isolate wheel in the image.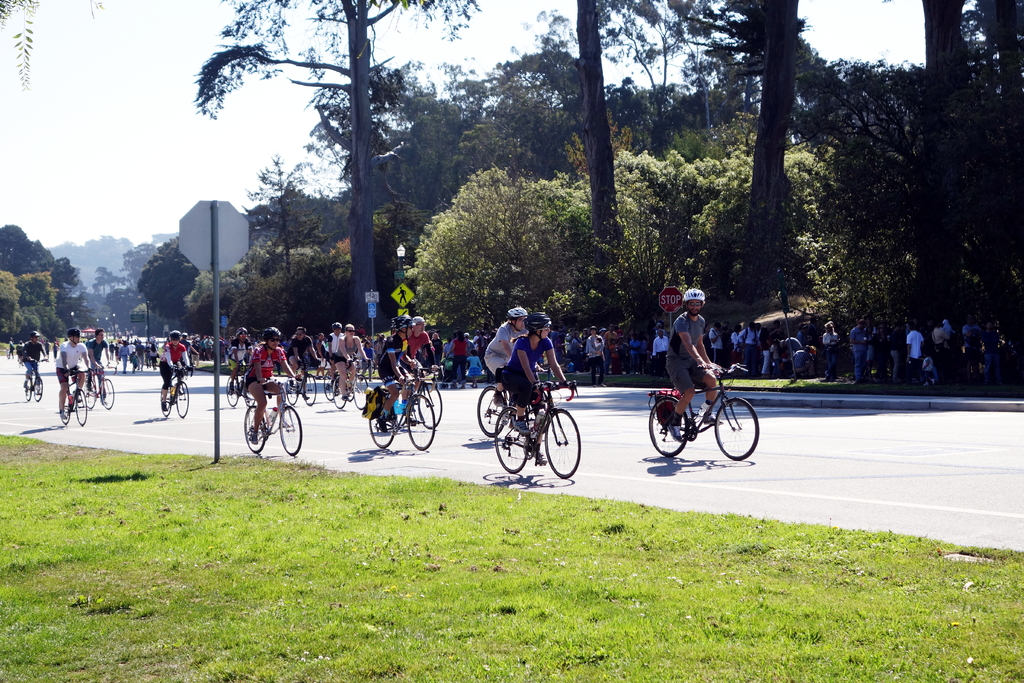
Isolated region: (x1=73, y1=388, x2=89, y2=425).
